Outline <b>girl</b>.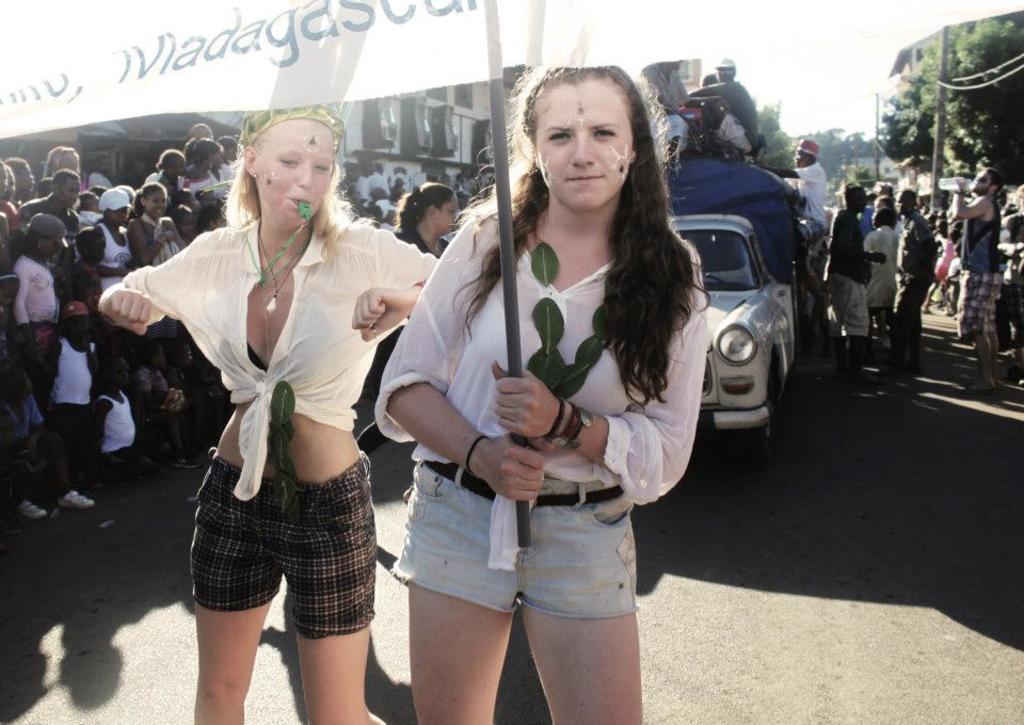
Outline: region(373, 63, 709, 724).
